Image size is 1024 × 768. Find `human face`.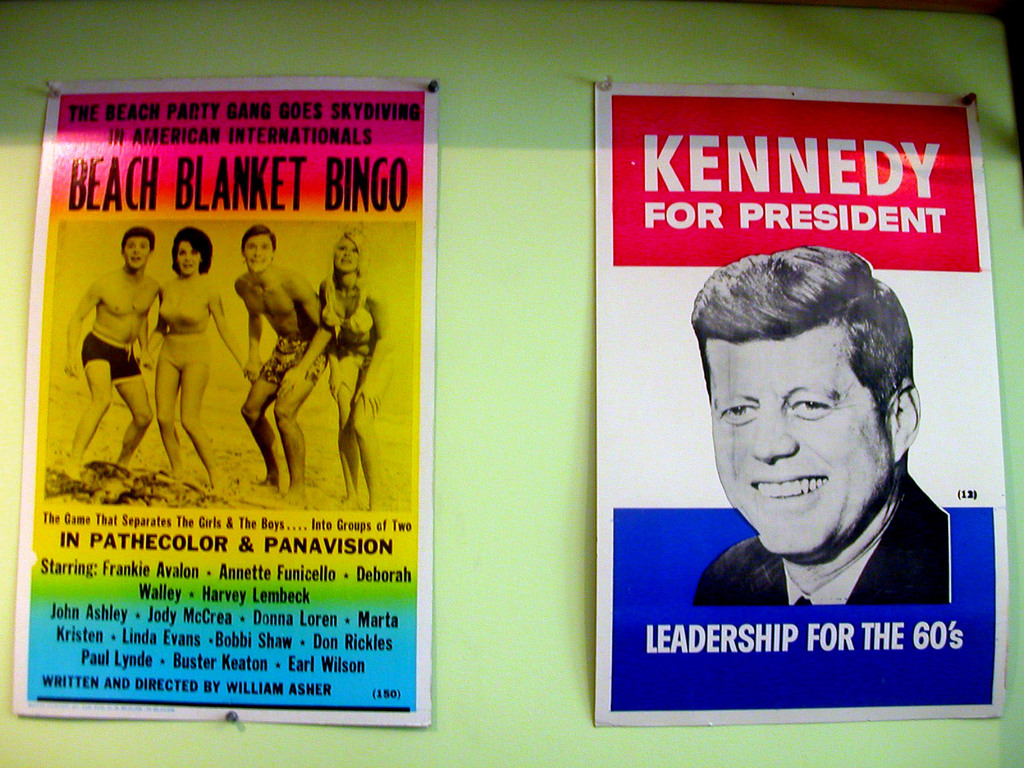
l=339, t=237, r=358, b=269.
